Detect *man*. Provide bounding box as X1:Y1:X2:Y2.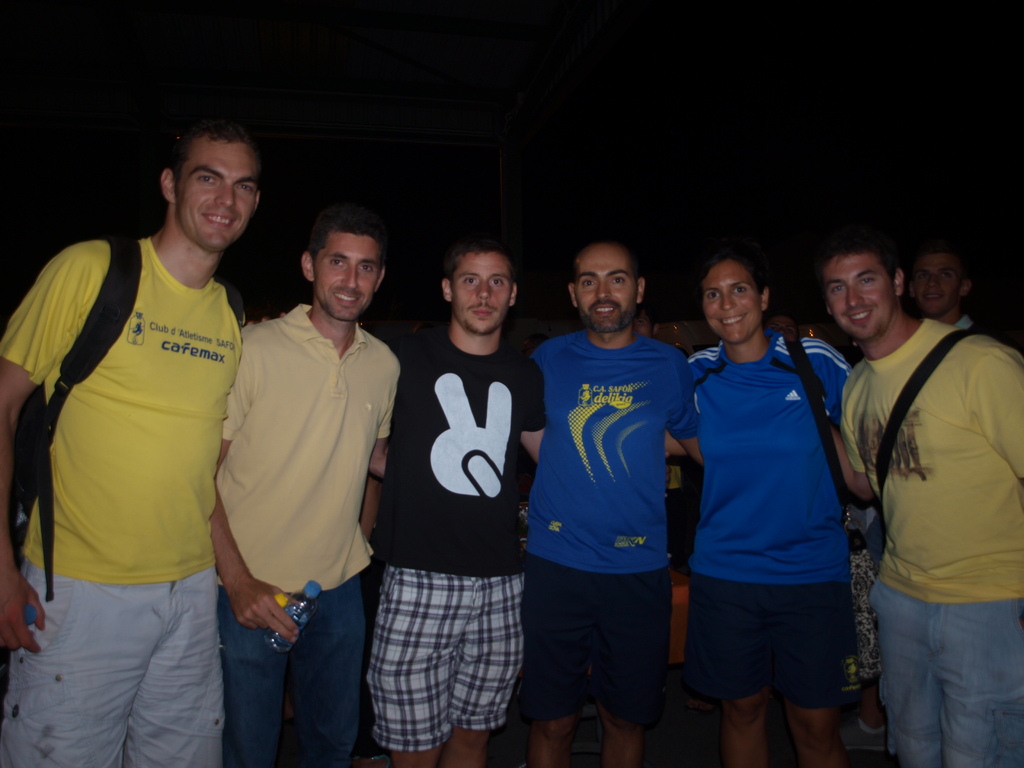
516:232:701:767.
